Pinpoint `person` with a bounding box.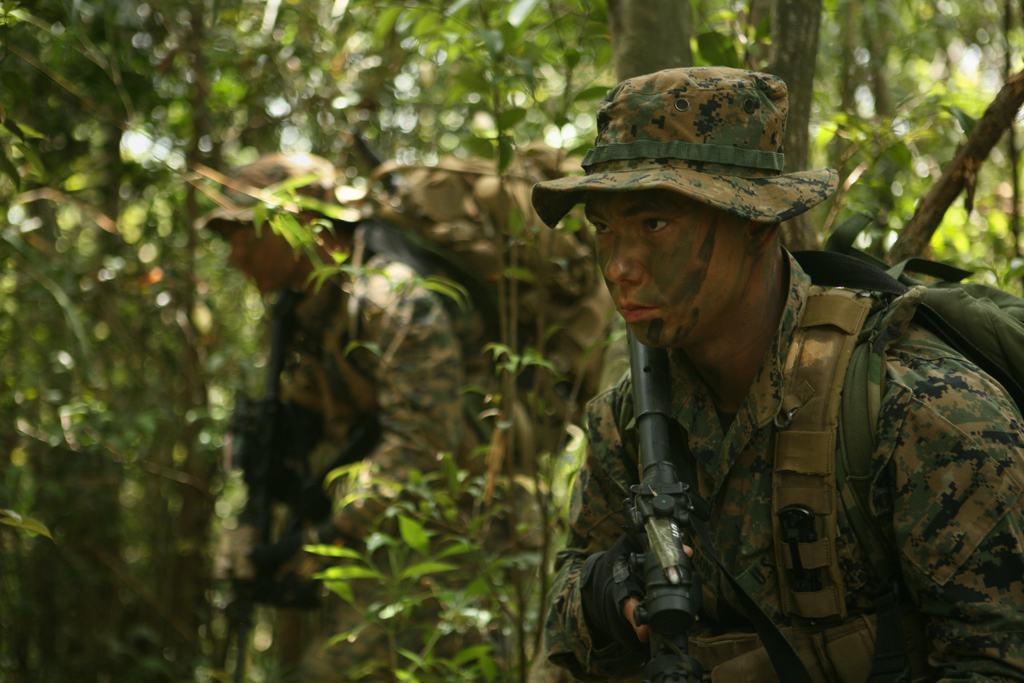
box(544, 65, 1023, 682).
